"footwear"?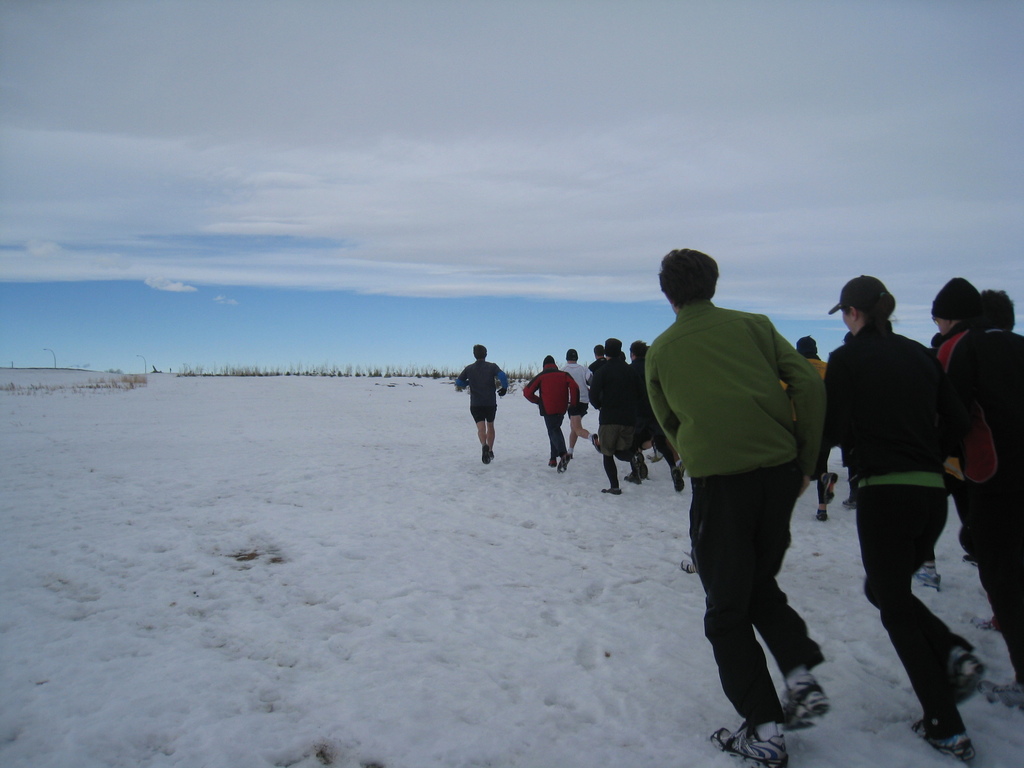
x1=963 y1=555 x2=976 y2=563
